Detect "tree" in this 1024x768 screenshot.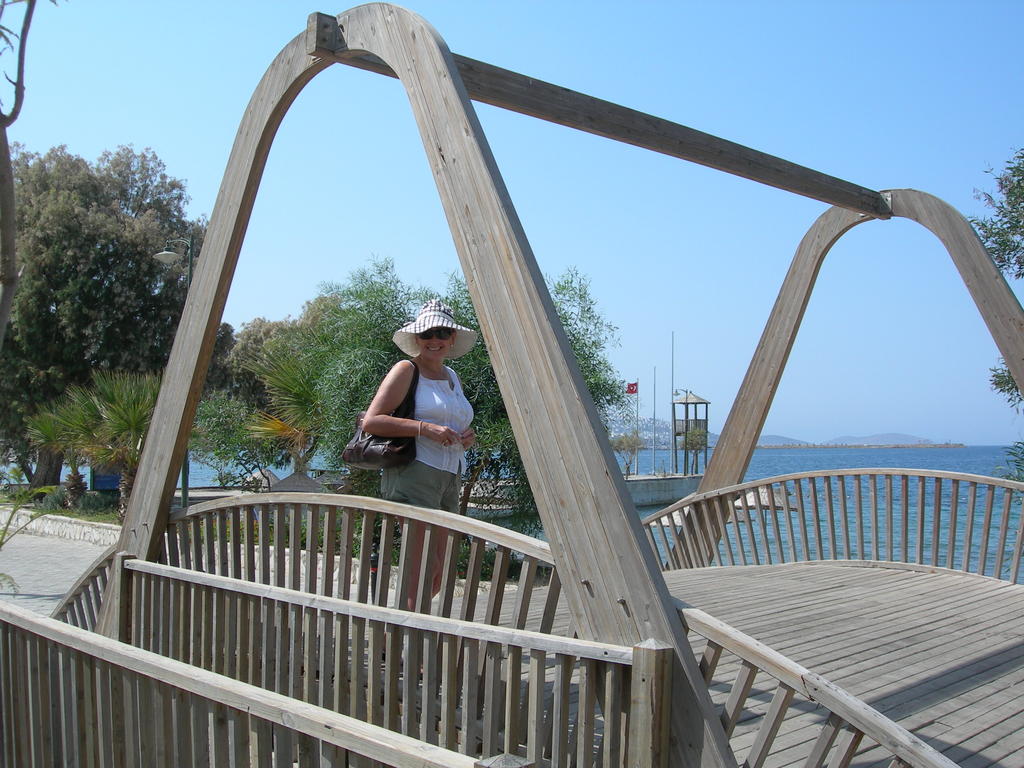
Detection: x1=17, y1=121, x2=171, y2=445.
